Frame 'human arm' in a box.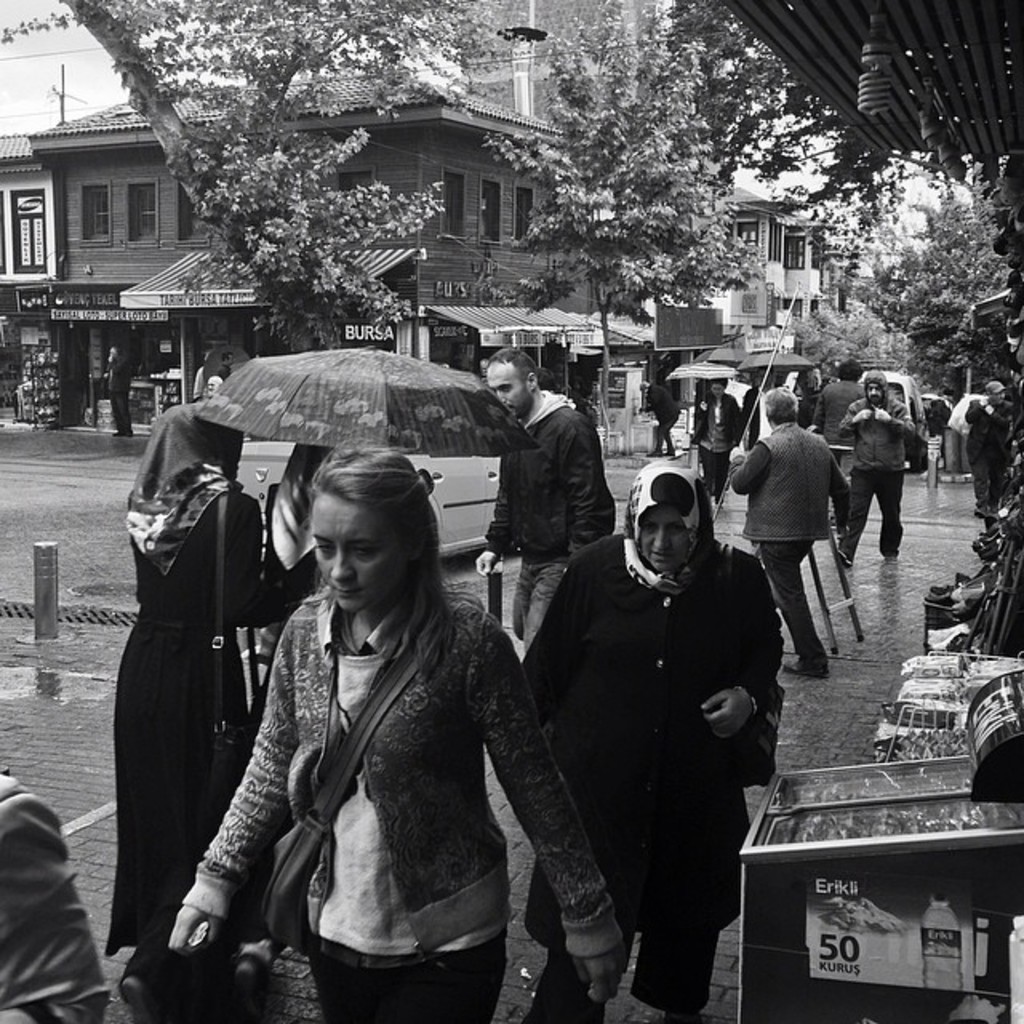
l=466, t=616, r=630, b=1011.
